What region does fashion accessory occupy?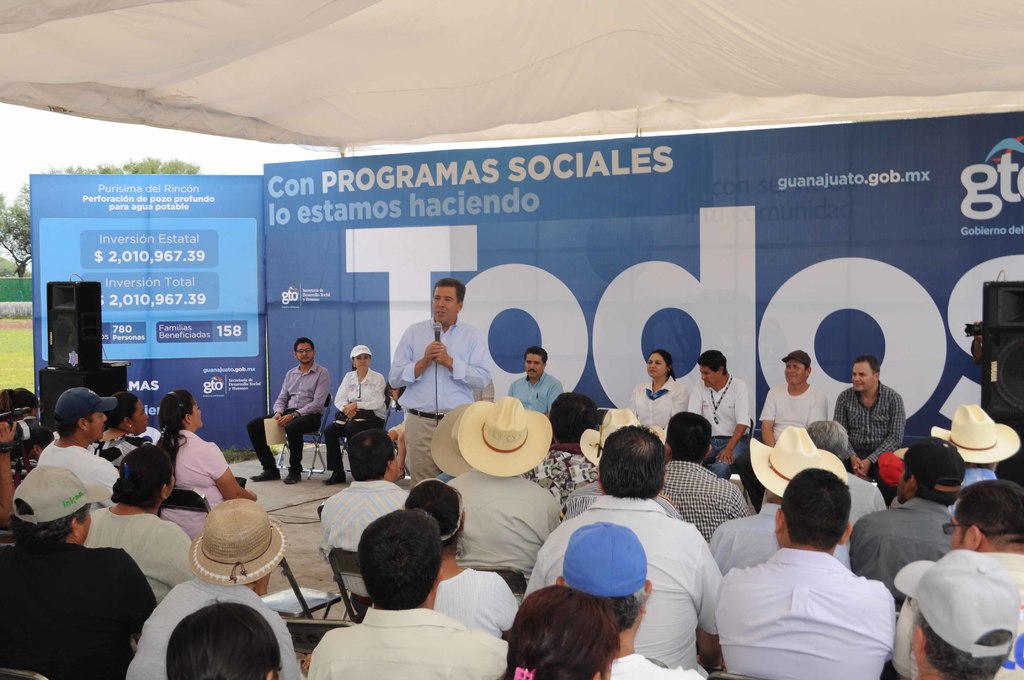
bbox=[891, 549, 1020, 656].
